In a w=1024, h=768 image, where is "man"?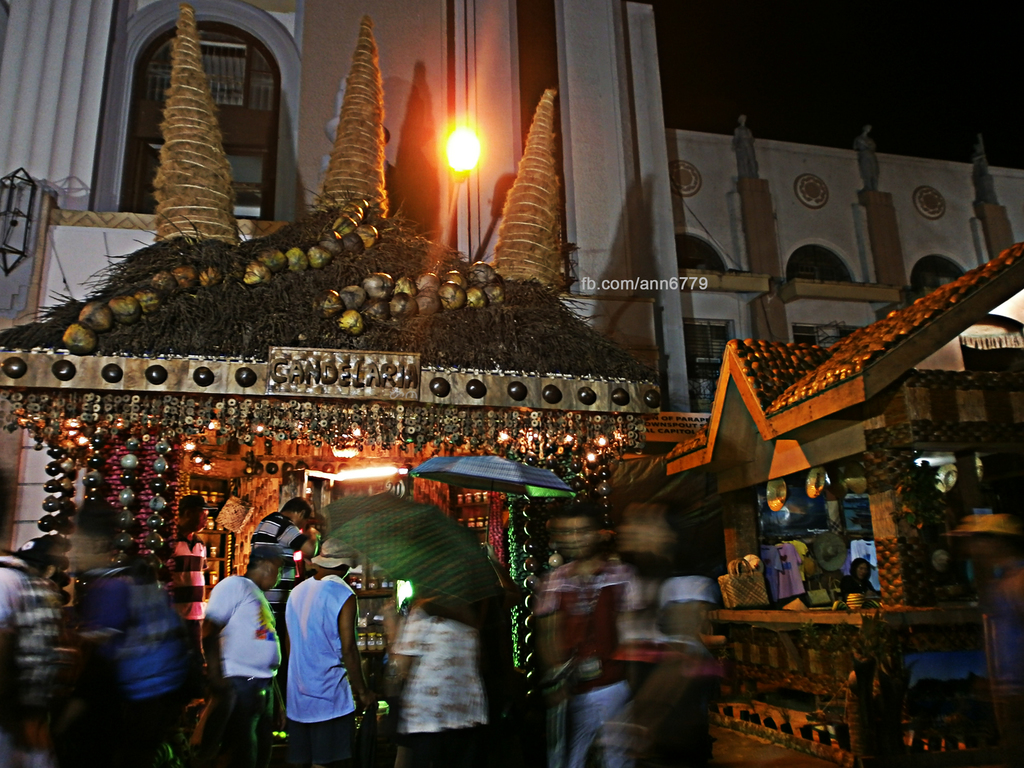
x1=0, y1=536, x2=71, y2=759.
